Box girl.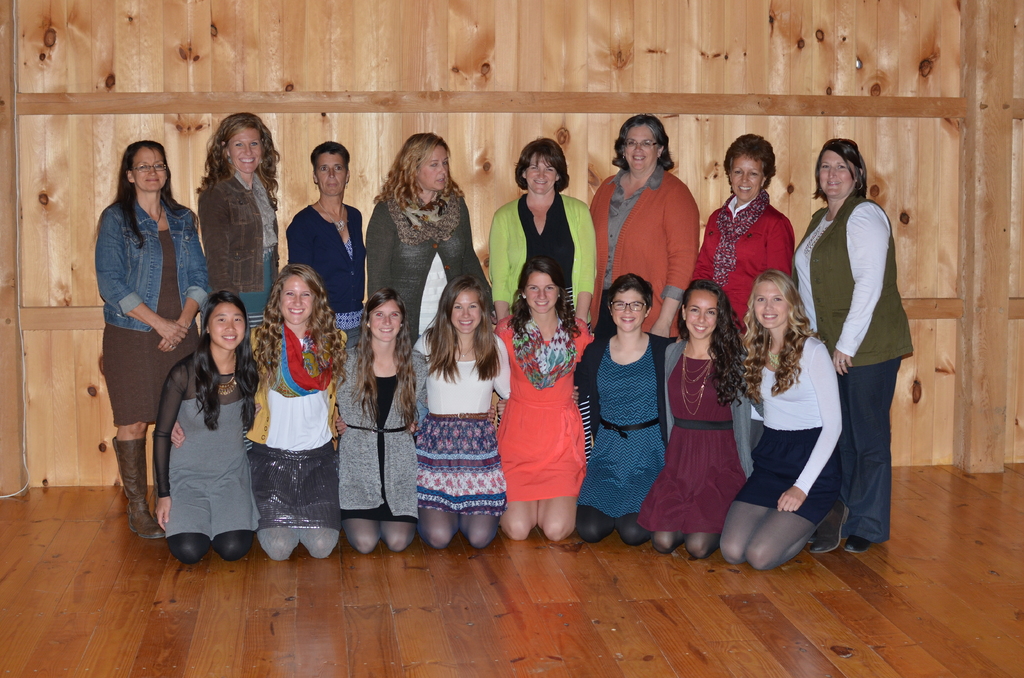
bbox=[173, 261, 356, 561].
